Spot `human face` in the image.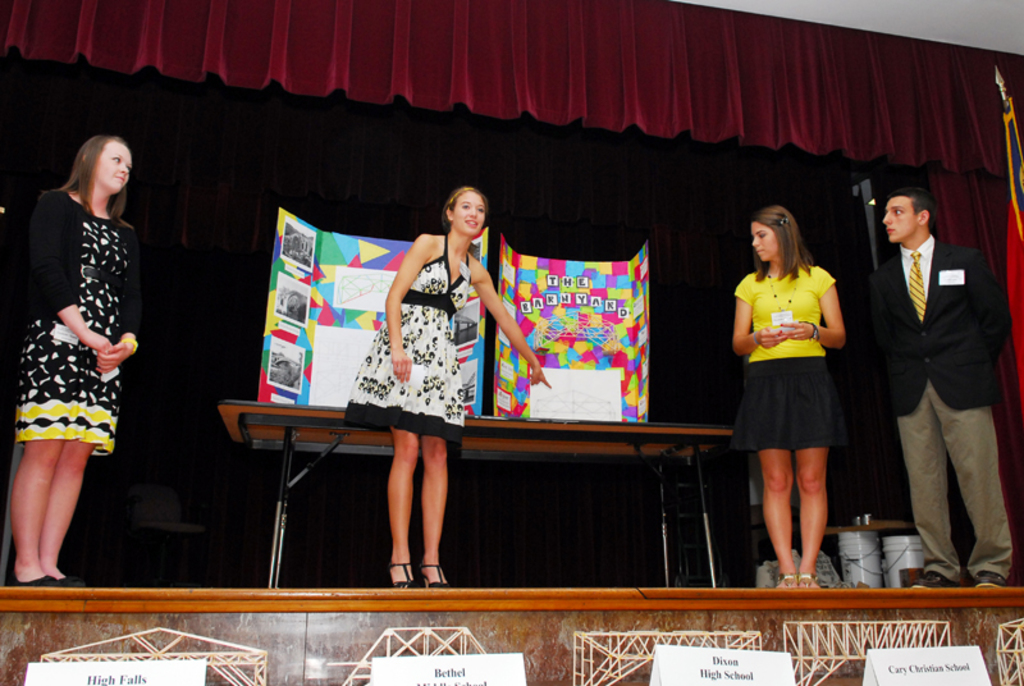
`human face` found at region(748, 224, 777, 262).
